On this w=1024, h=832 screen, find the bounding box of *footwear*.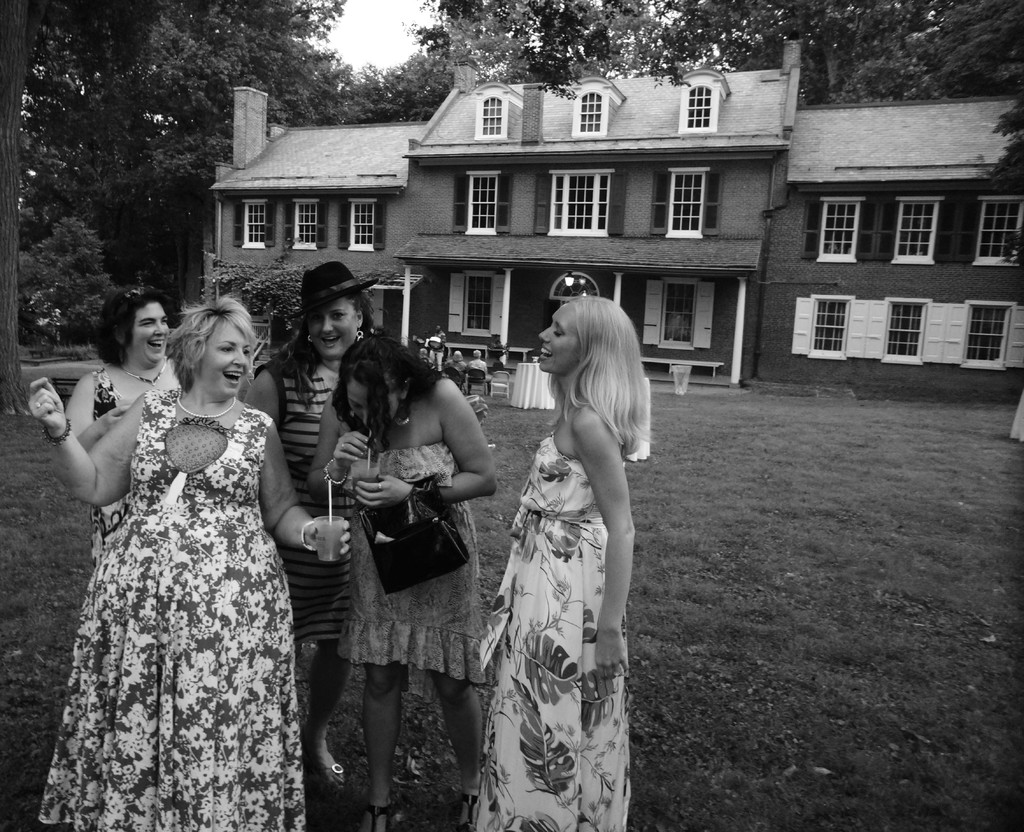
Bounding box: region(362, 803, 401, 831).
